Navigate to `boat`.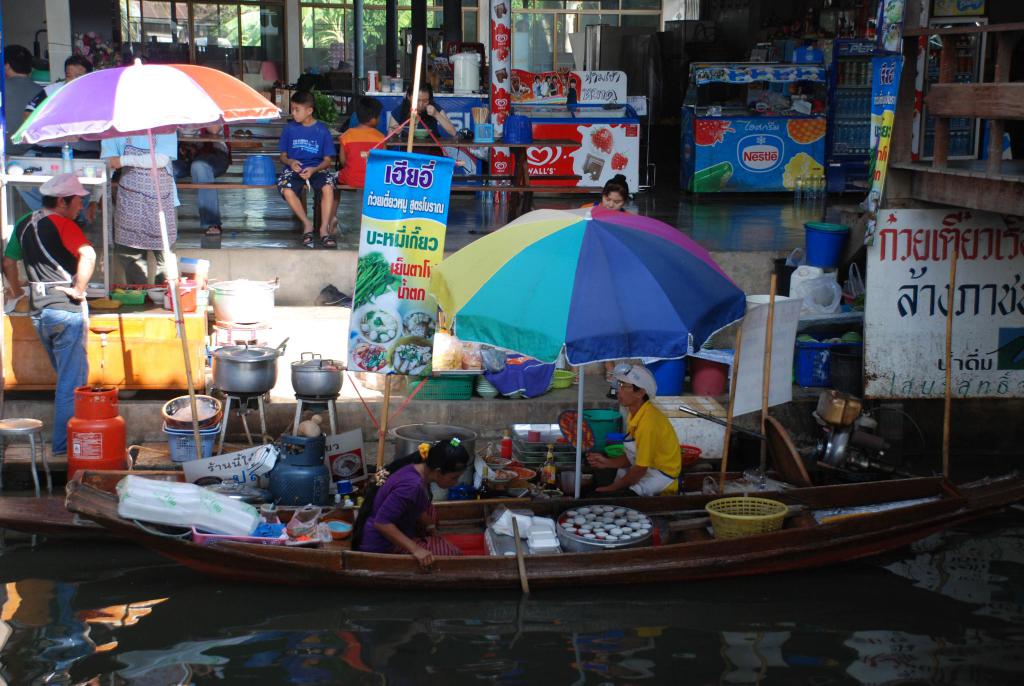
Navigation target: Rect(36, 320, 961, 654).
